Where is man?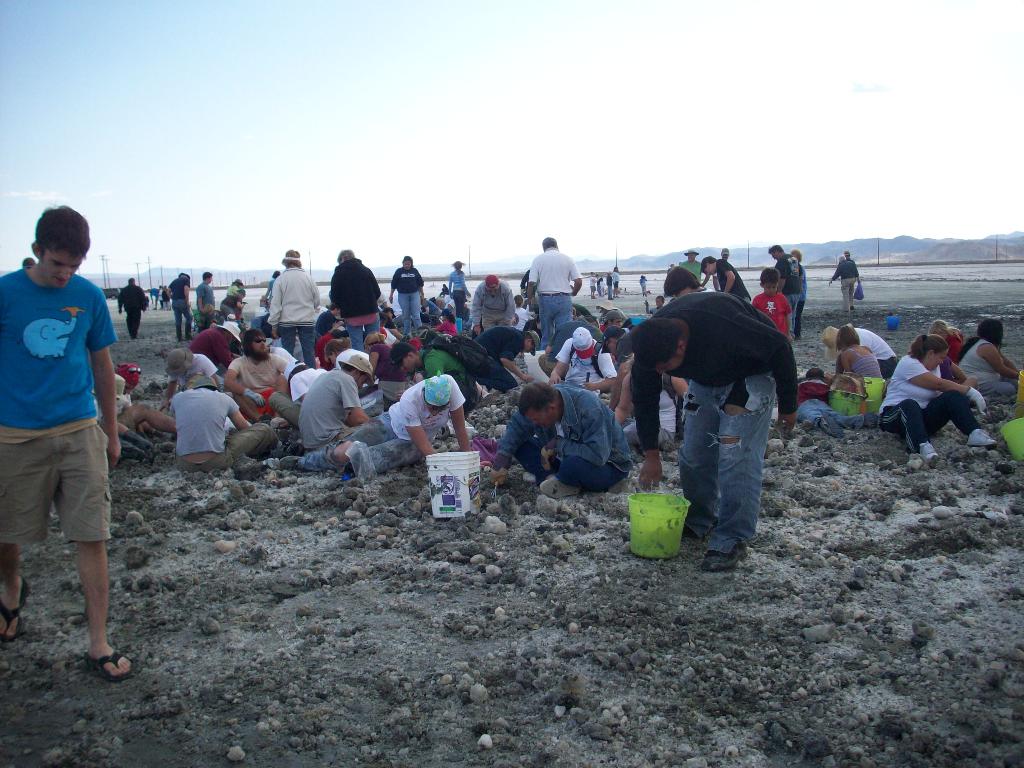
[488,381,628,500].
